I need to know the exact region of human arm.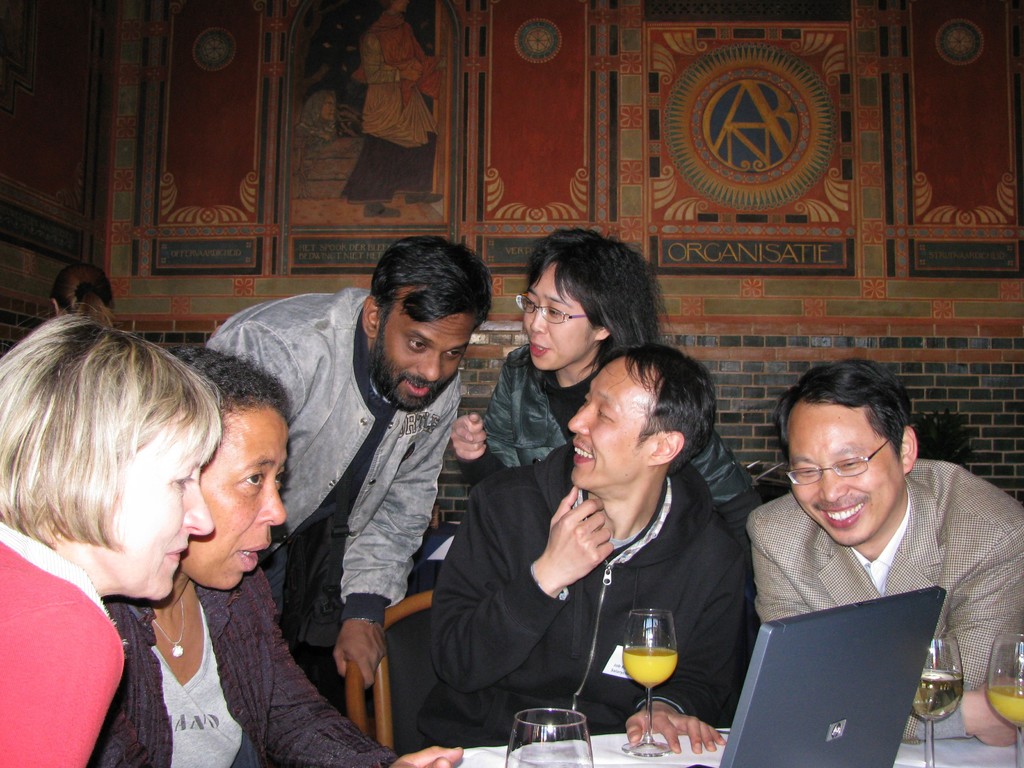
Region: bbox=(626, 527, 744, 758).
